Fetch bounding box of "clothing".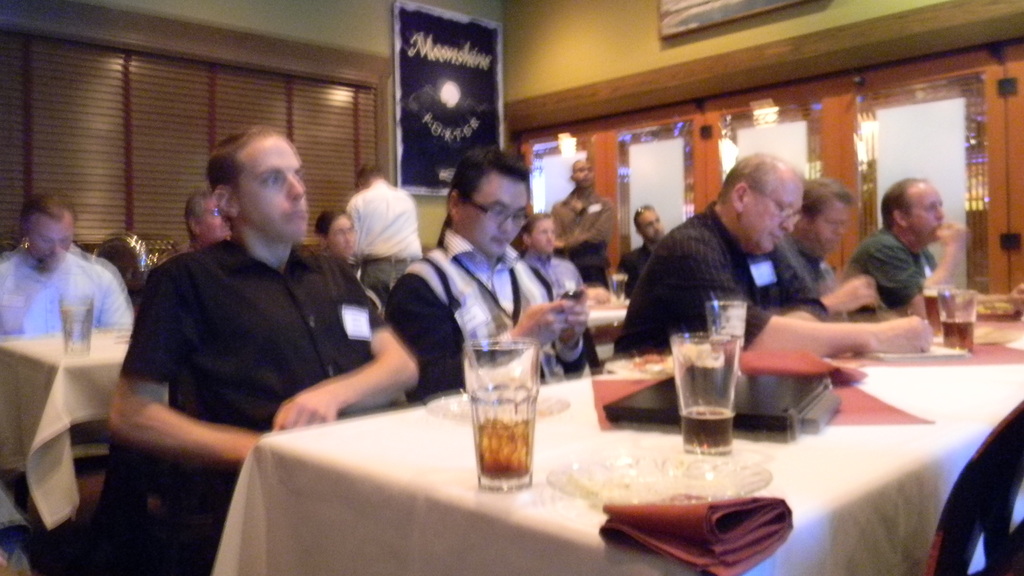
Bbox: locate(619, 239, 659, 297).
